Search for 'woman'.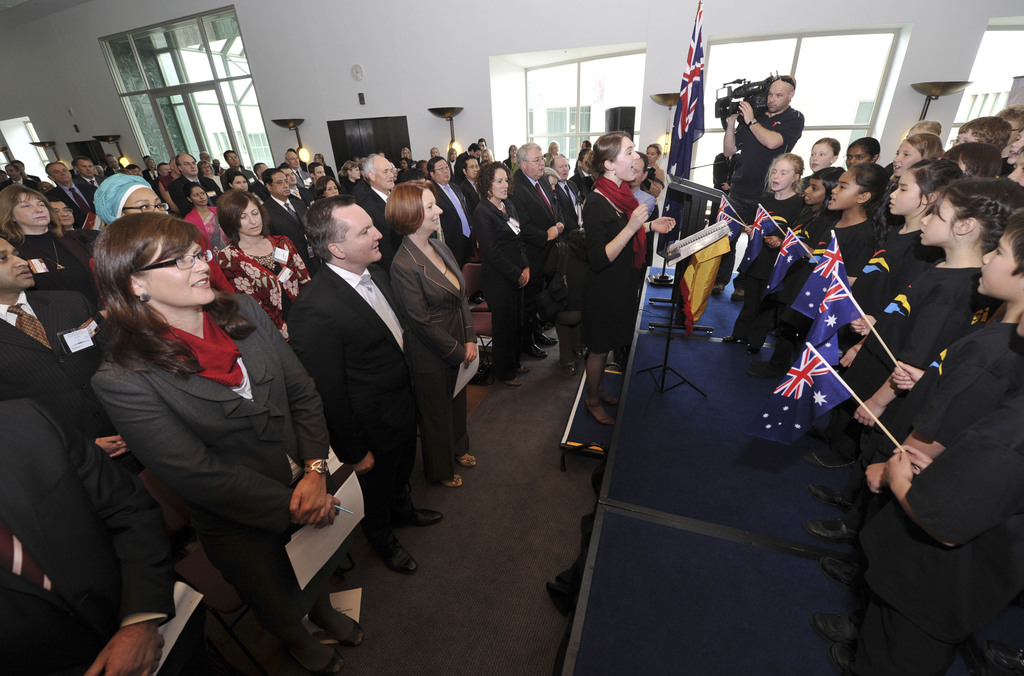
Found at locate(79, 201, 324, 675).
